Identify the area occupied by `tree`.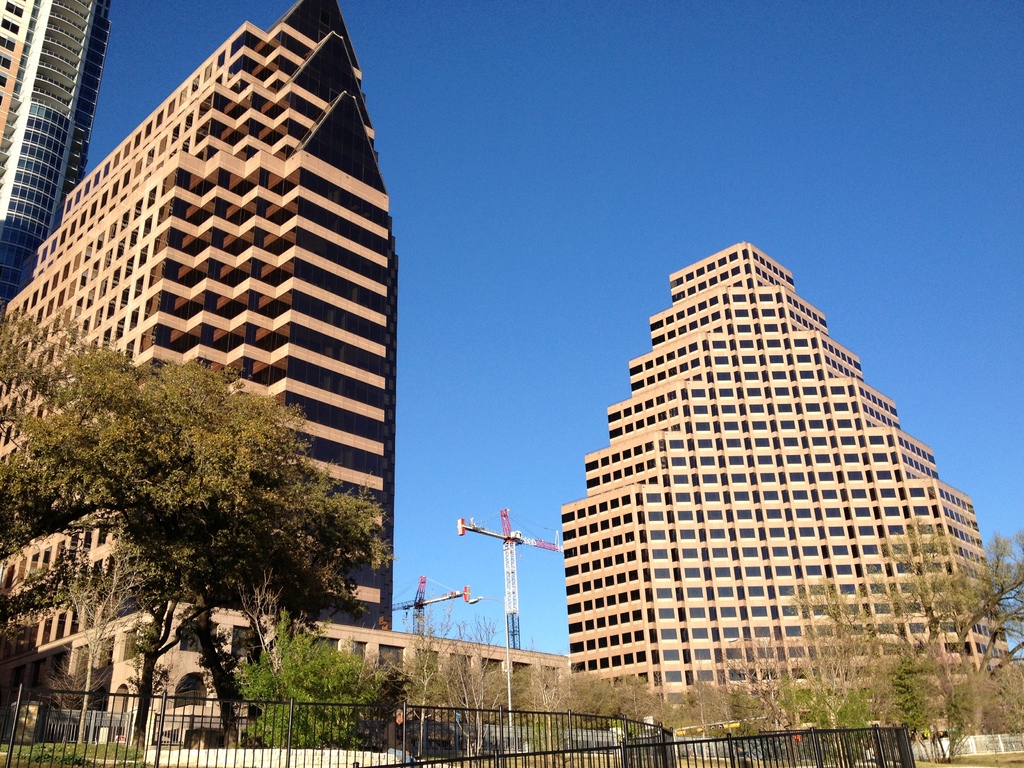
Area: {"x1": 773, "y1": 515, "x2": 1023, "y2": 758}.
